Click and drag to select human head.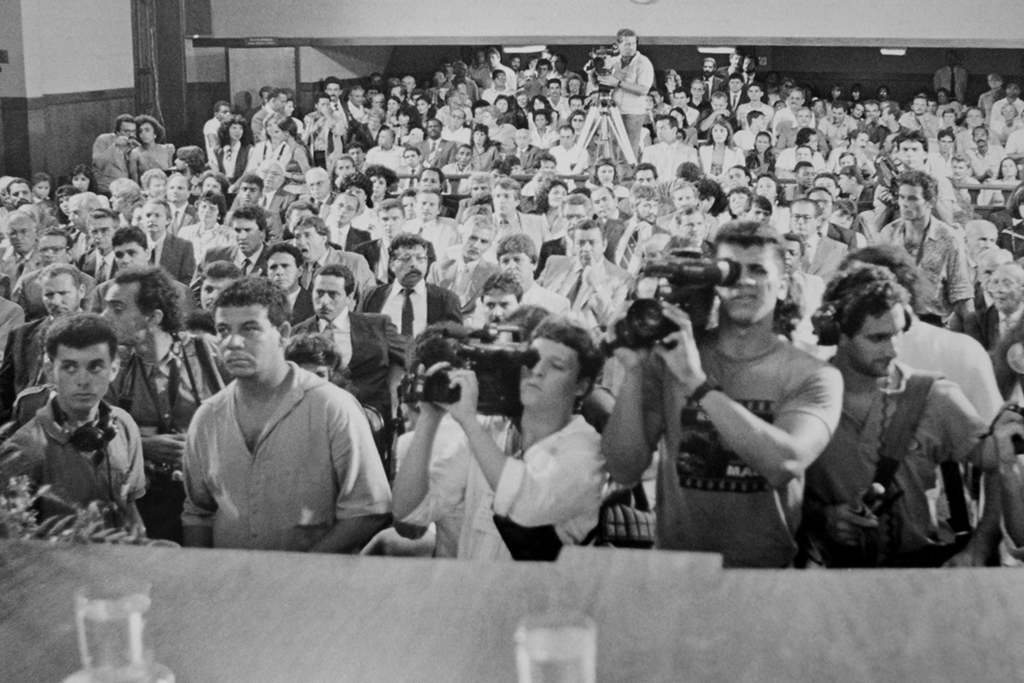
Selection: region(111, 225, 153, 274).
